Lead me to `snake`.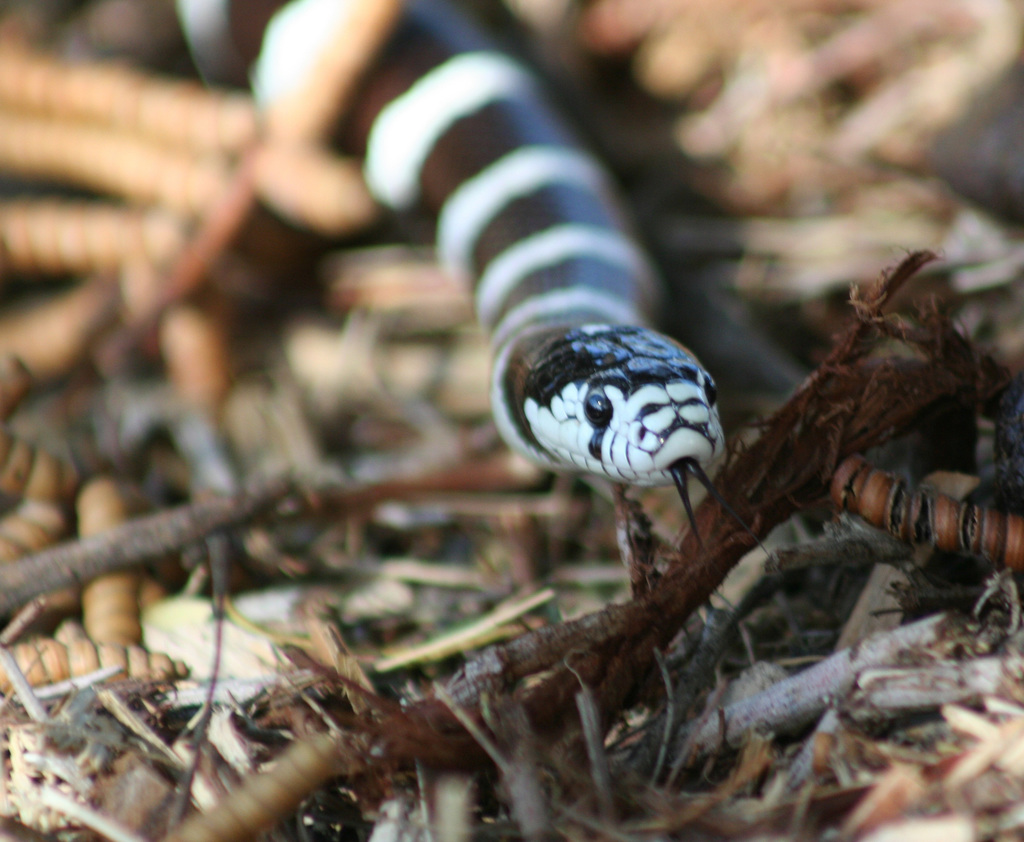
Lead to 202 0 765 556.
